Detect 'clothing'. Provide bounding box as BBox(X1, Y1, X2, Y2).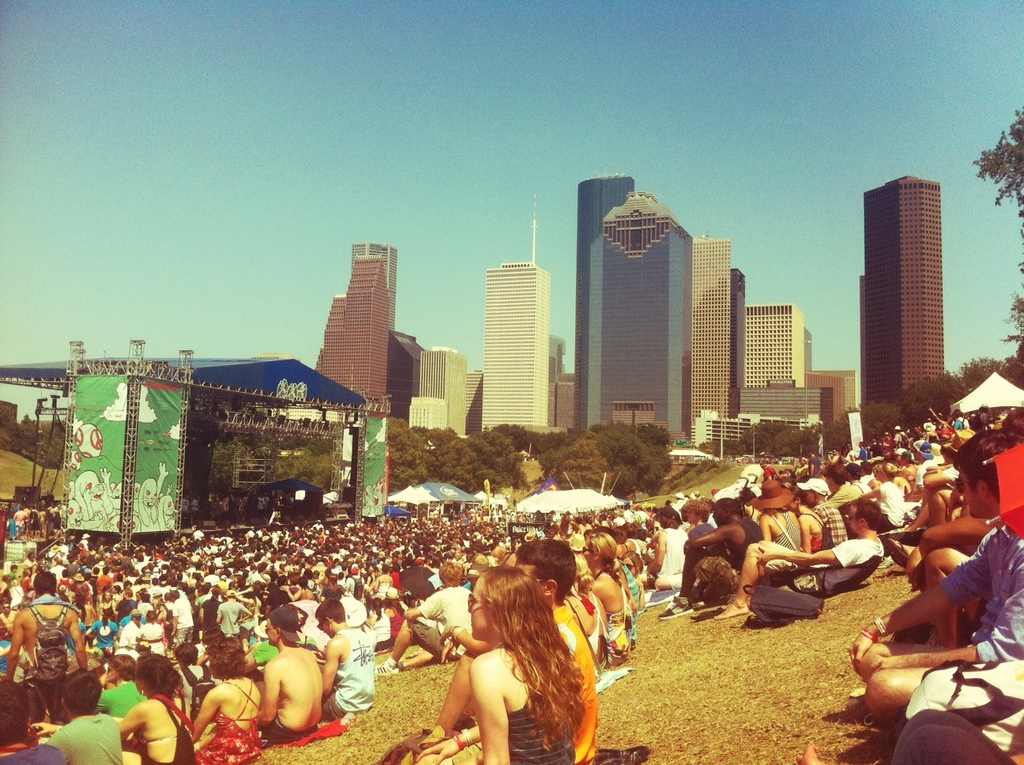
BBox(775, 519, 808, 548).
